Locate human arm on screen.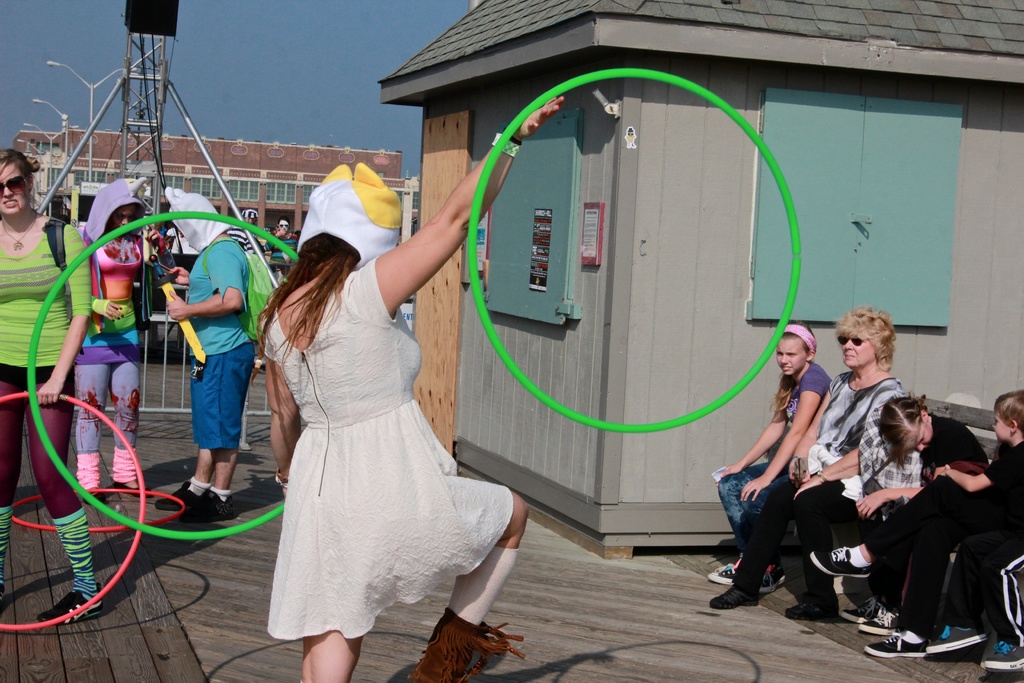
On screen at [38,226,94,404].
